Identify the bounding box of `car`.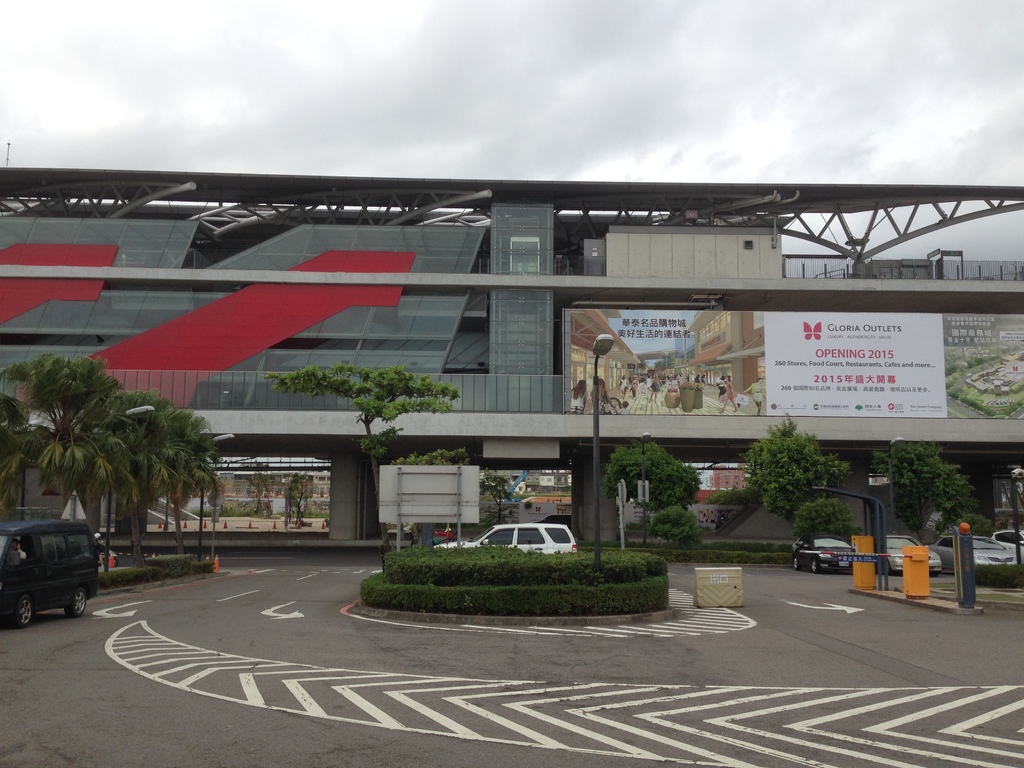
l=881, t=536, r=943, b=575.
